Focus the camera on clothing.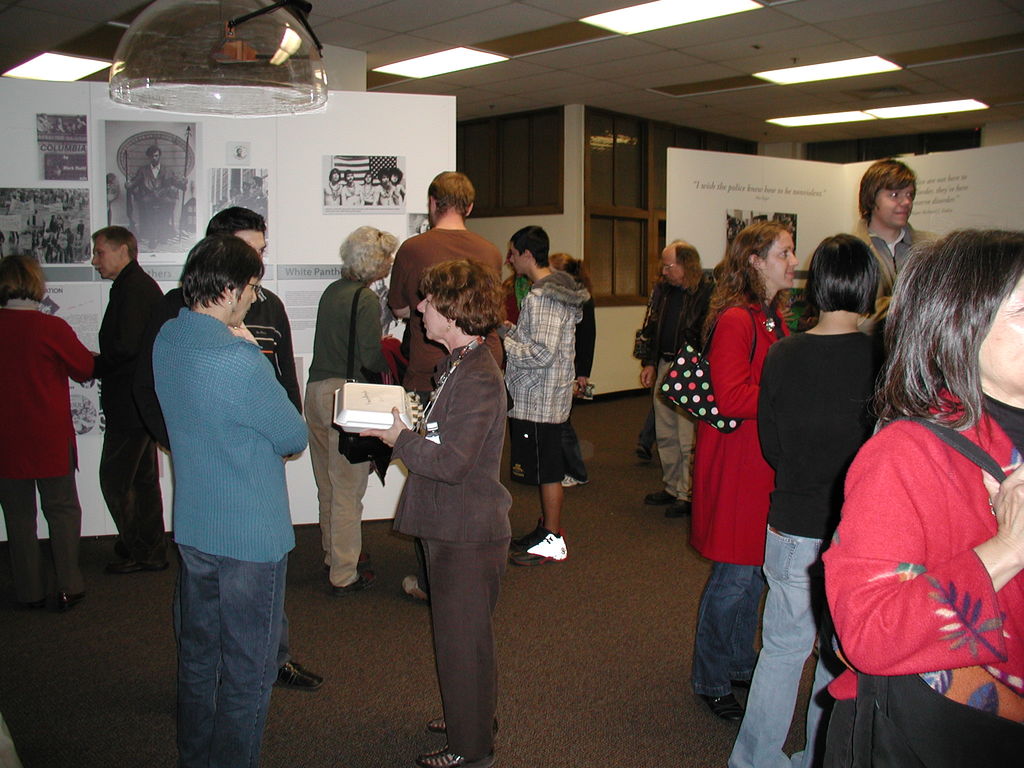
Focus region: bbox=[303, 274, 394, 589].
